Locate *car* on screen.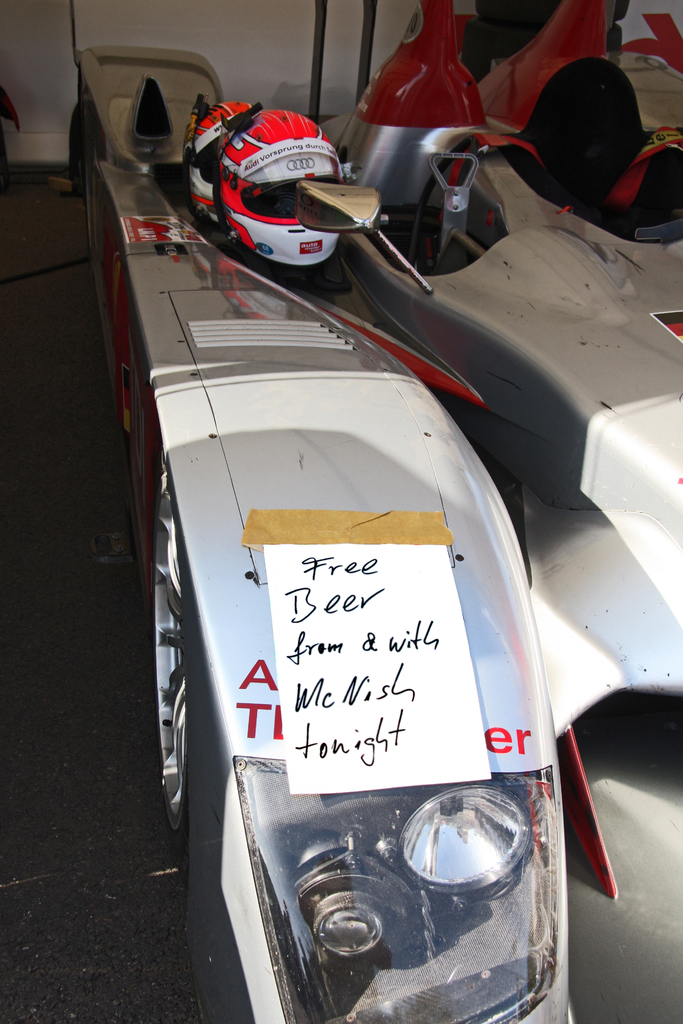
On screen at (left=63, top=0, right=682, bottom=1023).
